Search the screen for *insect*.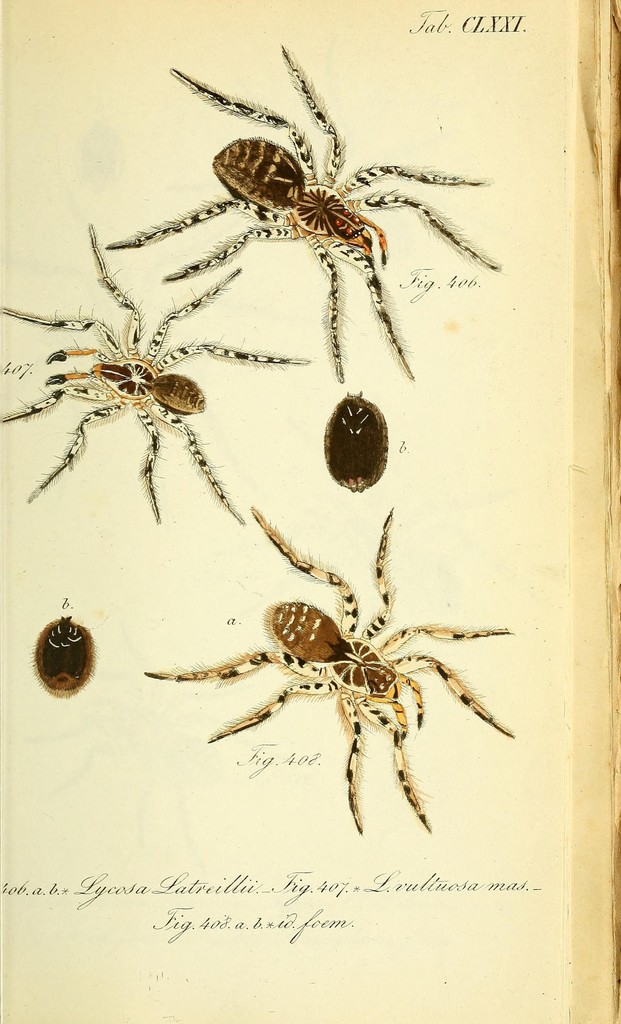
Found at crop(0, 221, 309, 528).
